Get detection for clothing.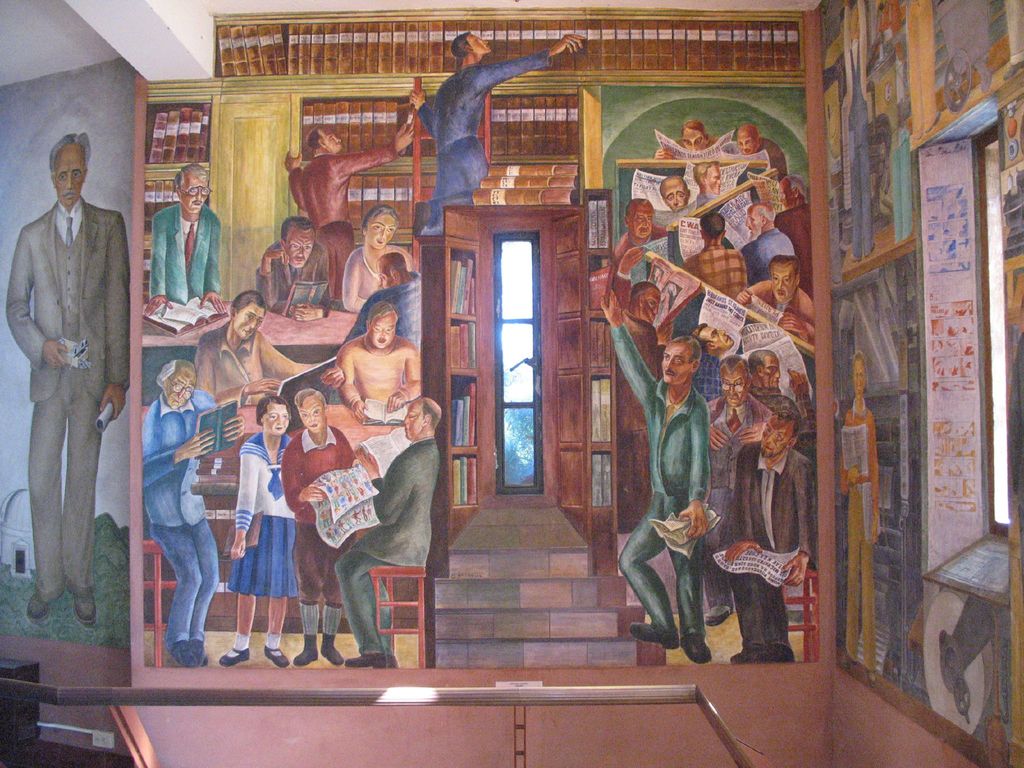
Detection: [left=731, top=451, right=808, bottom=637].
